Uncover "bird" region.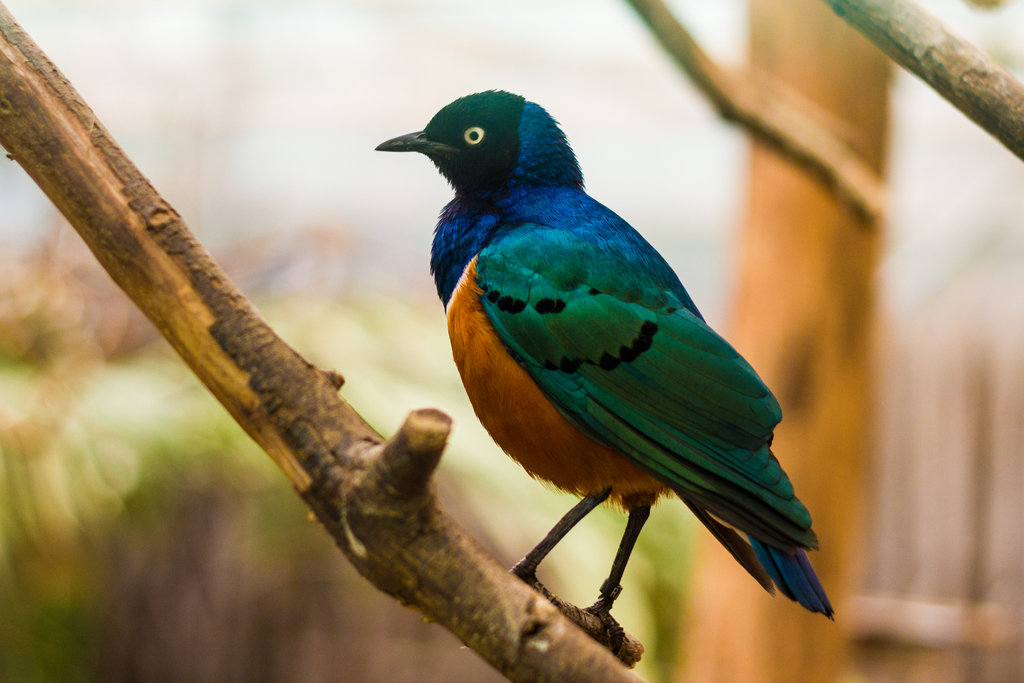
Uncovered: 360:83:840:660.
